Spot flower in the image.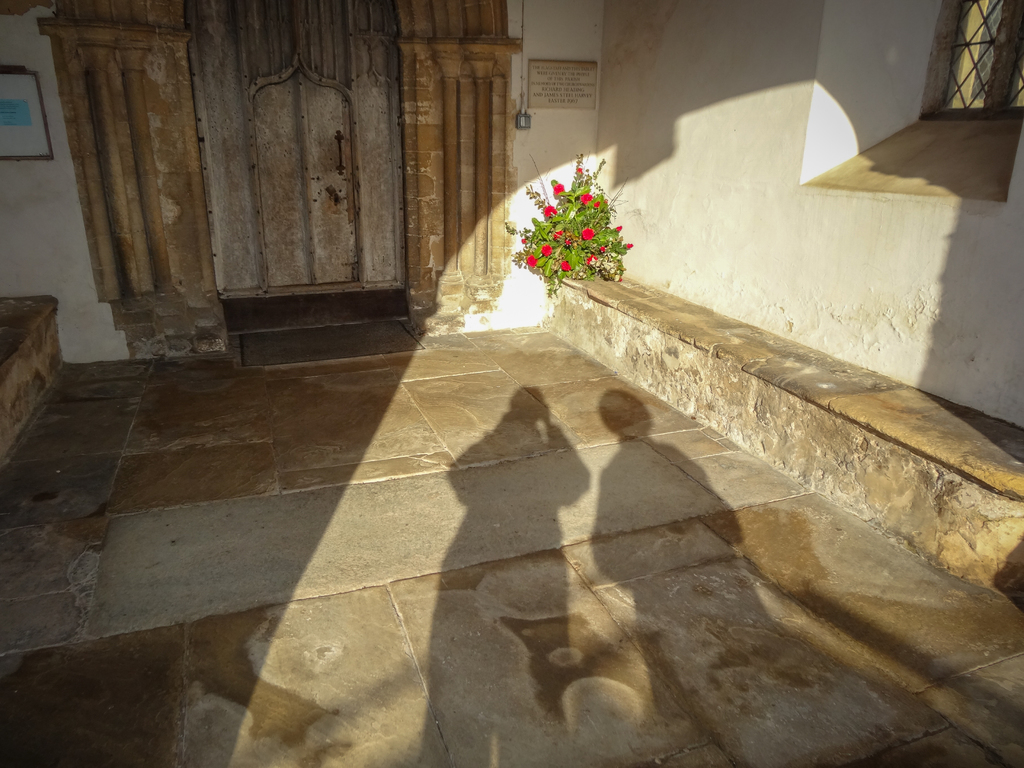
flower found at {"x1": 545, "y1": 204, "x2": 557, "y2": 216}.
